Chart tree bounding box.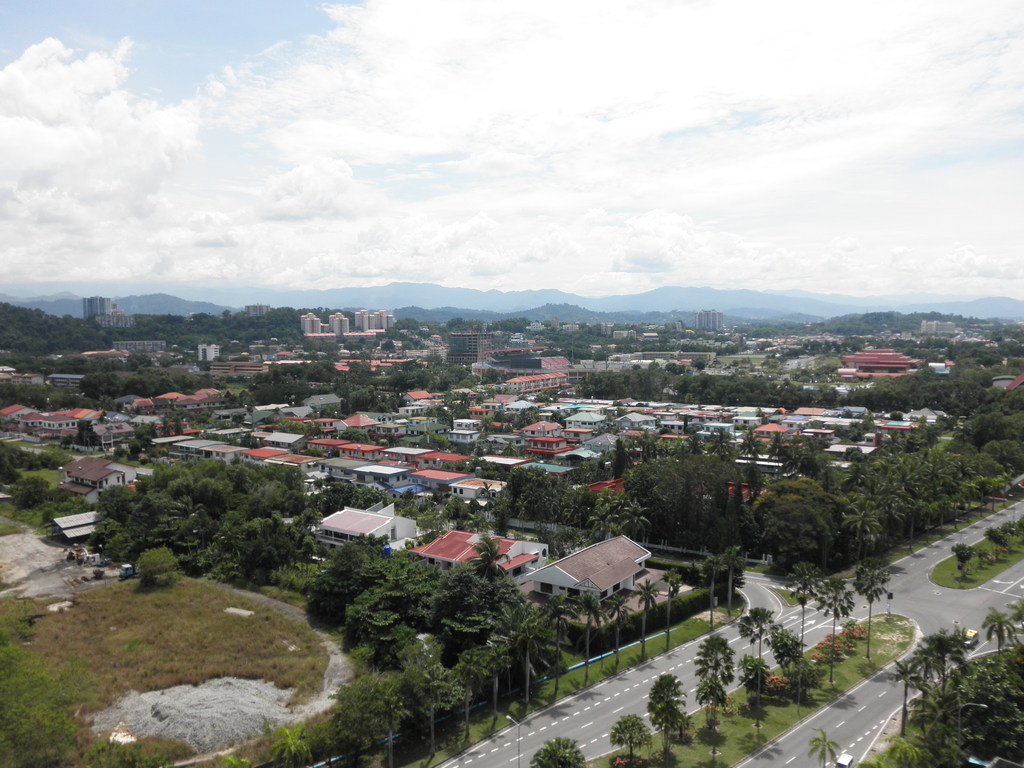
Charted: x1=524 y1=728 x2=589 y2=767.
